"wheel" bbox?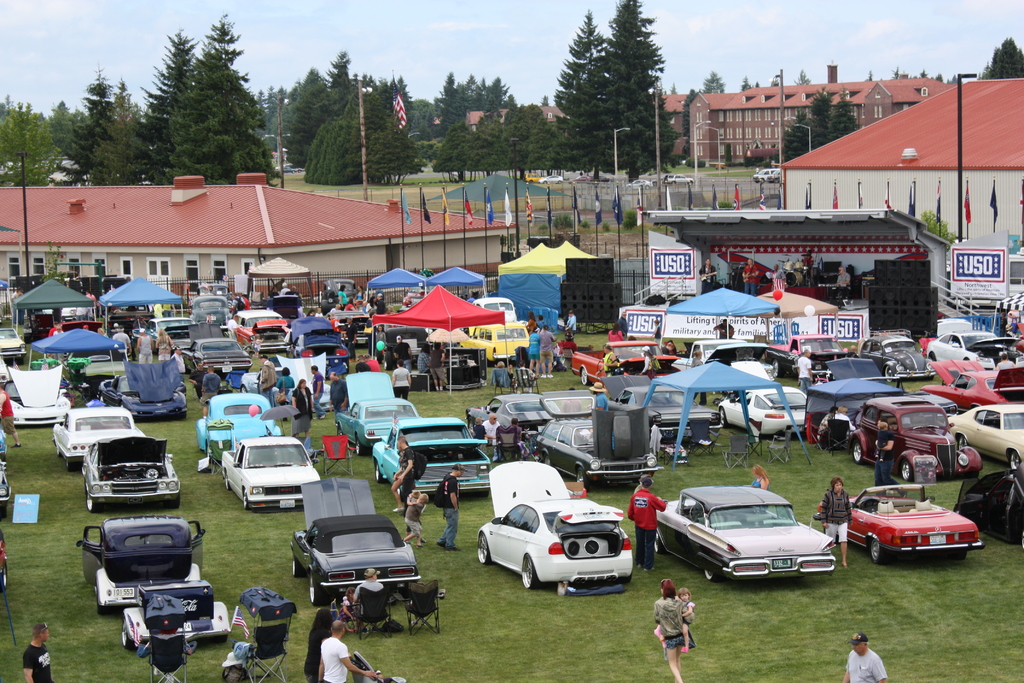
356 436 359 454
